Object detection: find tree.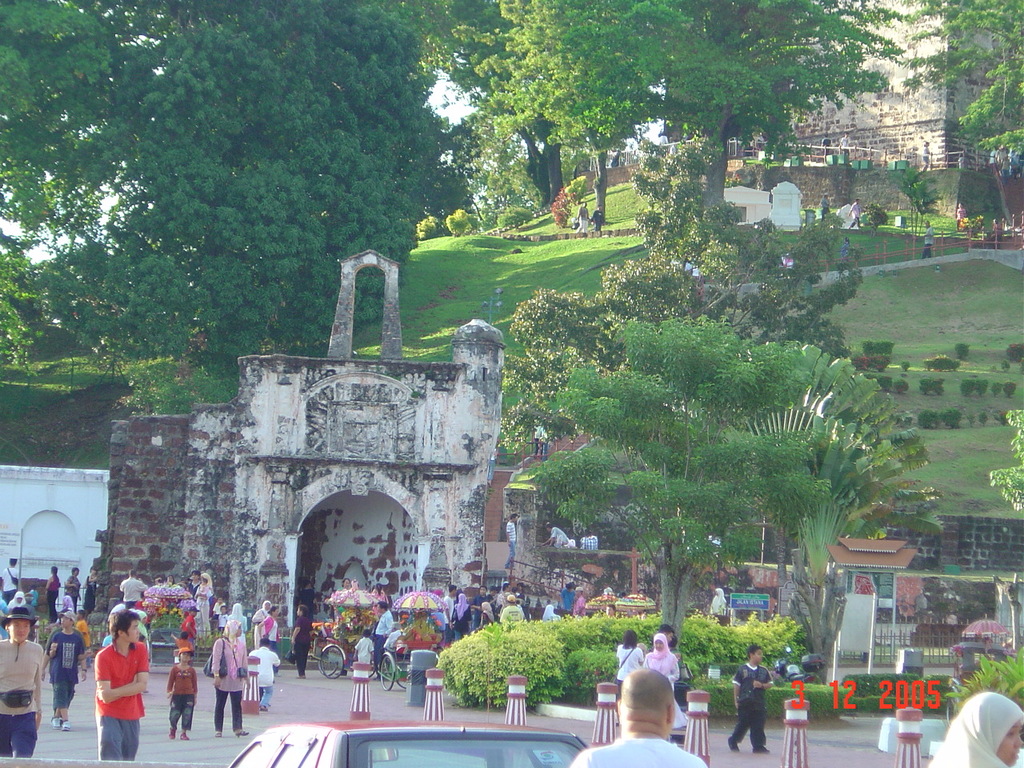
rect(680, 338, 946, 680).
